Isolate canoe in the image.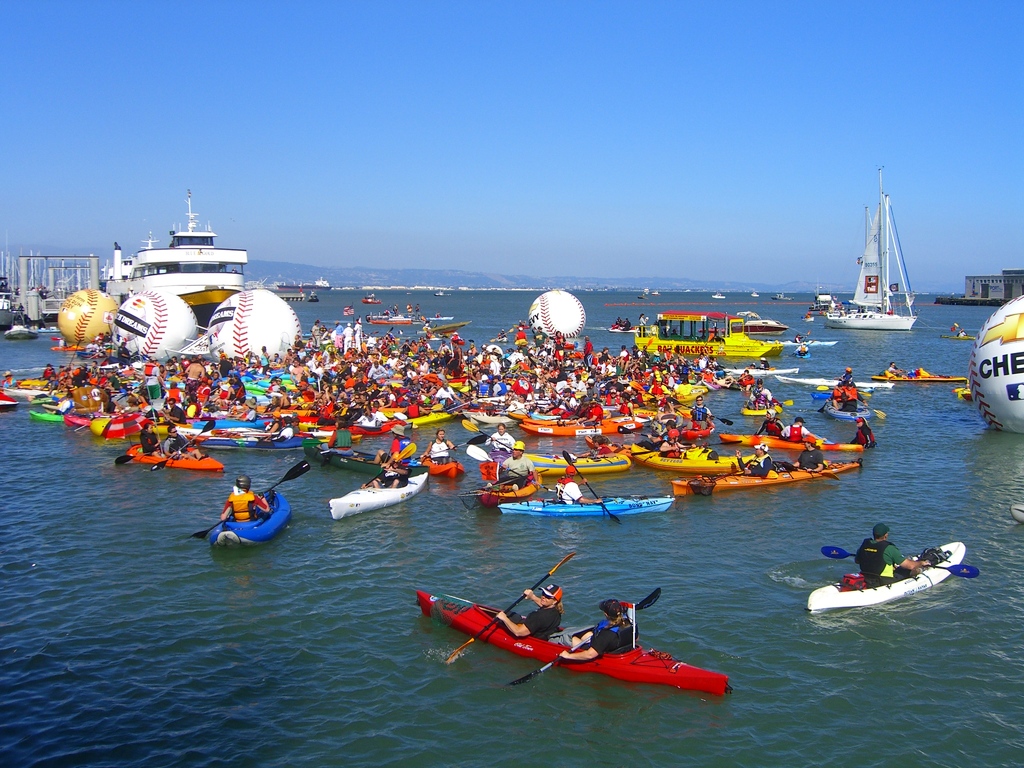
Isolated region: Rect(415, 589, 726, 695).
